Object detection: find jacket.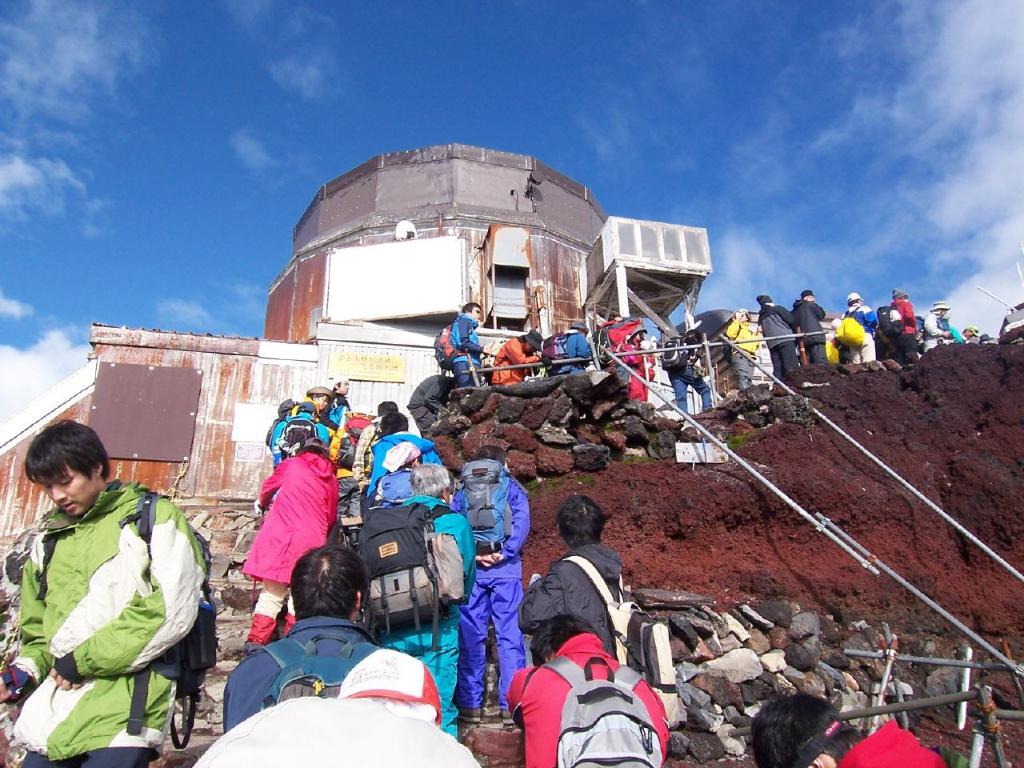
region(373, 485, 482, 742).
